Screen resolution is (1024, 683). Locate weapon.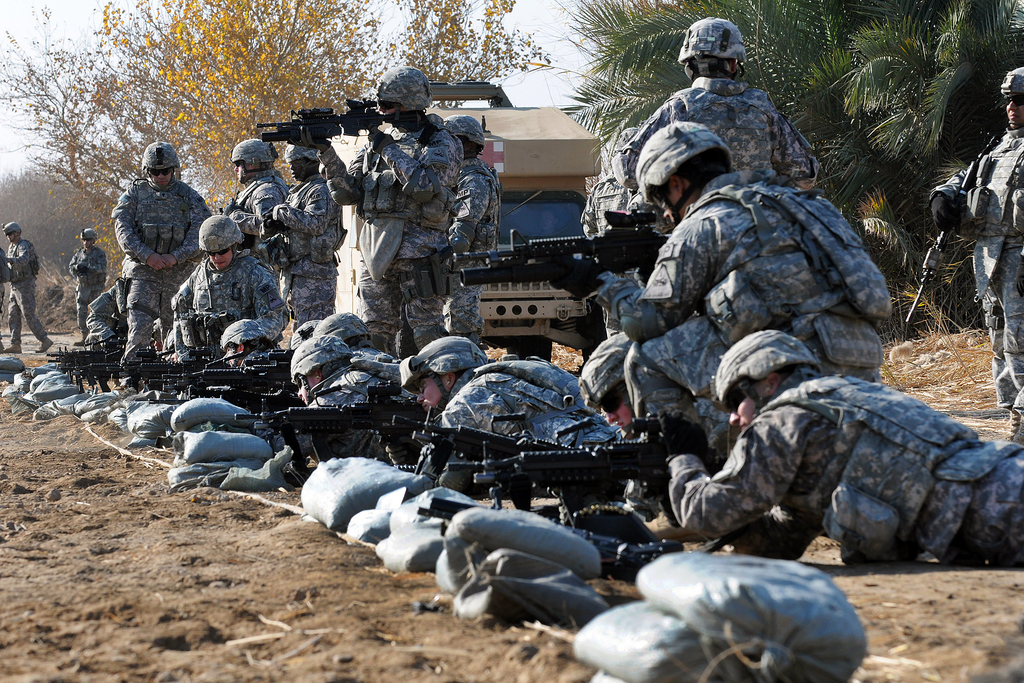
<bbox>248, 92, 431, 151</bbox>.
